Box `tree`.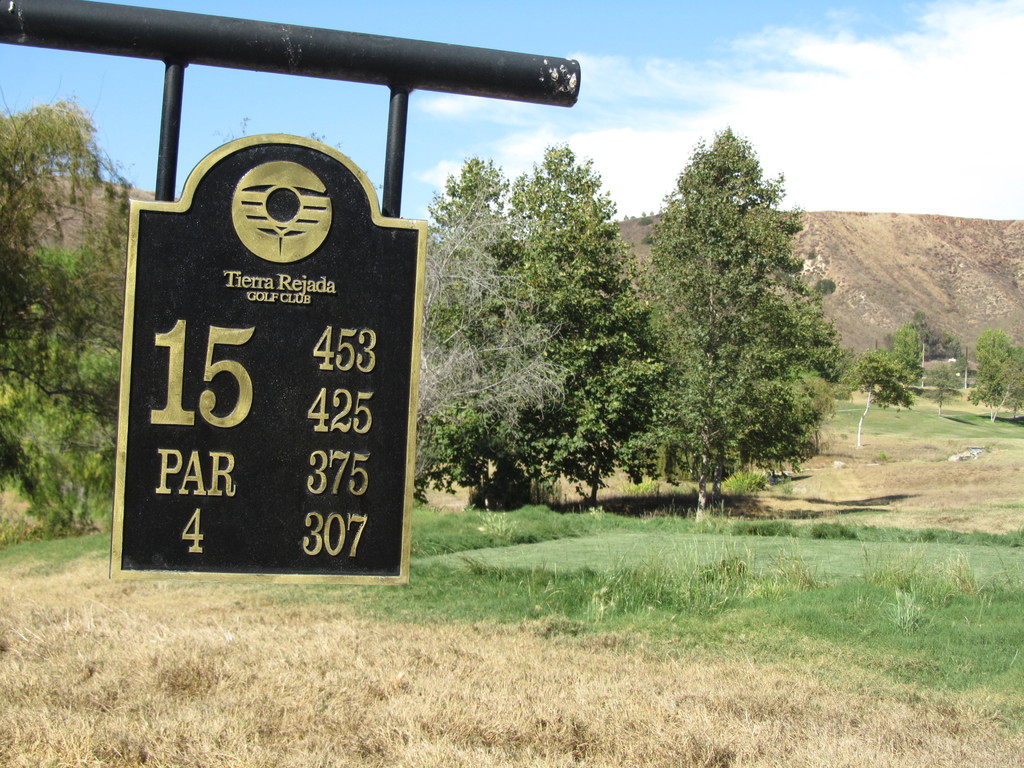
l=639, t=125, r=846, b=527.
